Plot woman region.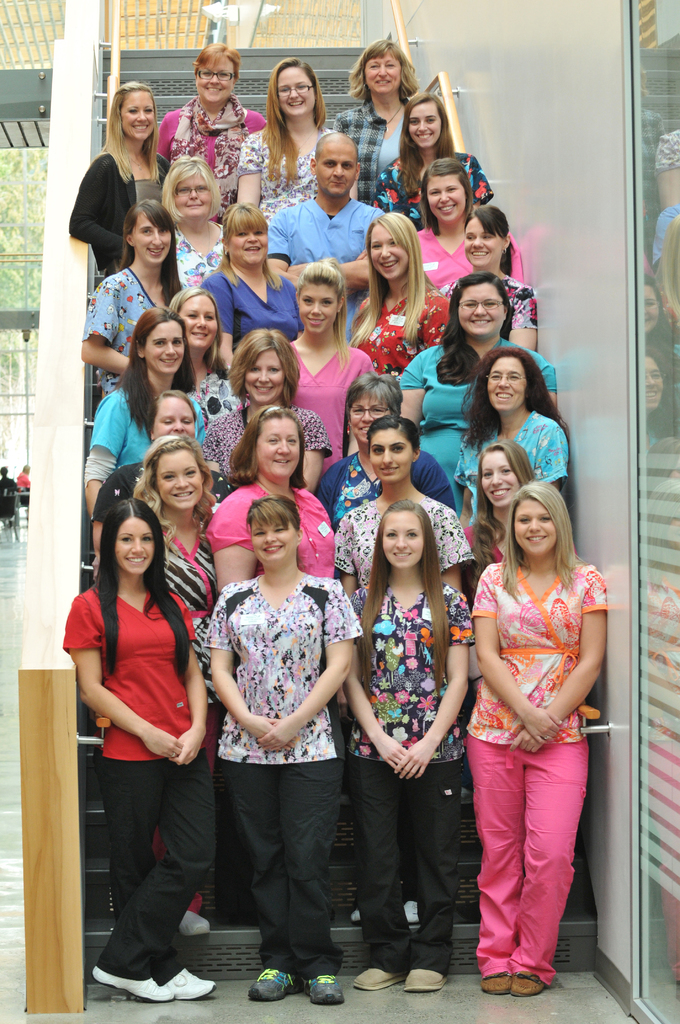
Plotted at select_region(88, 305, 208, 521).
